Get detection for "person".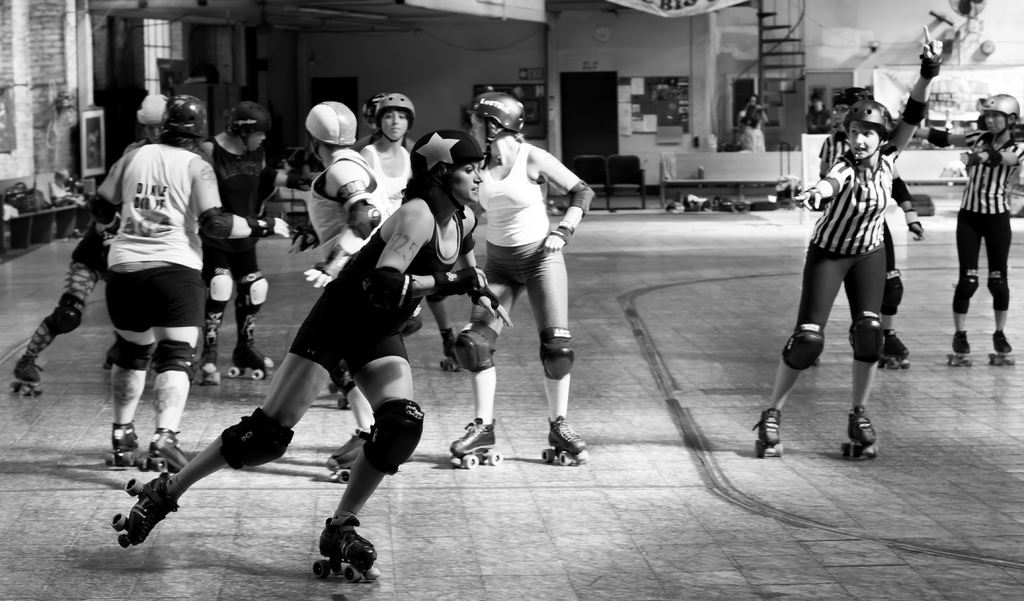
Detection: 754,90,934,473.
